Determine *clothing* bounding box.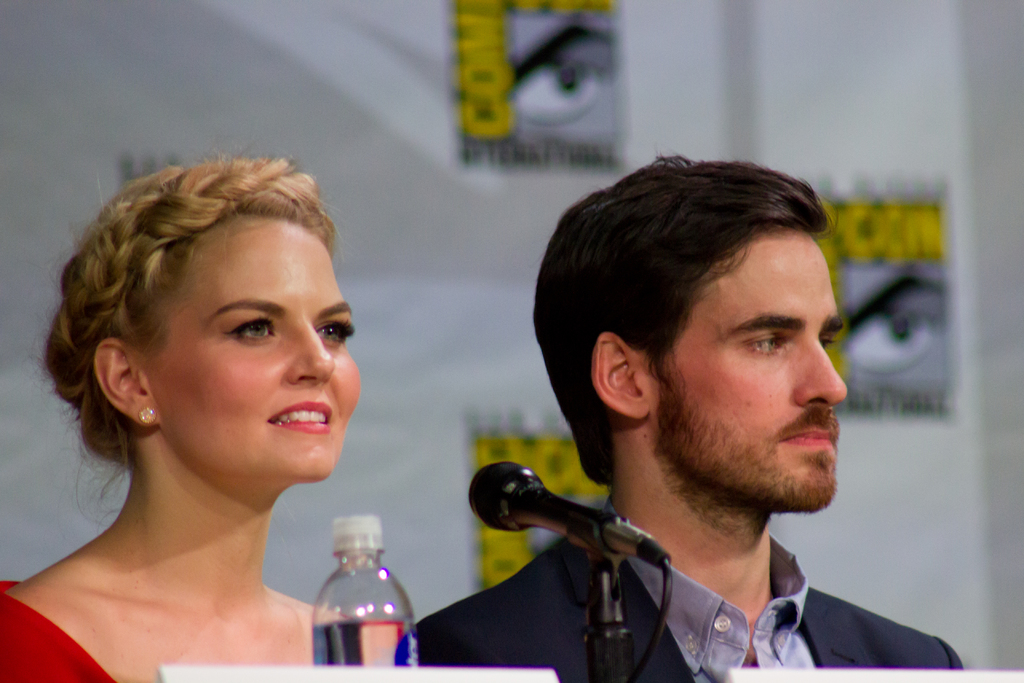
Determined: Rect(394, 498, 964, 670).
